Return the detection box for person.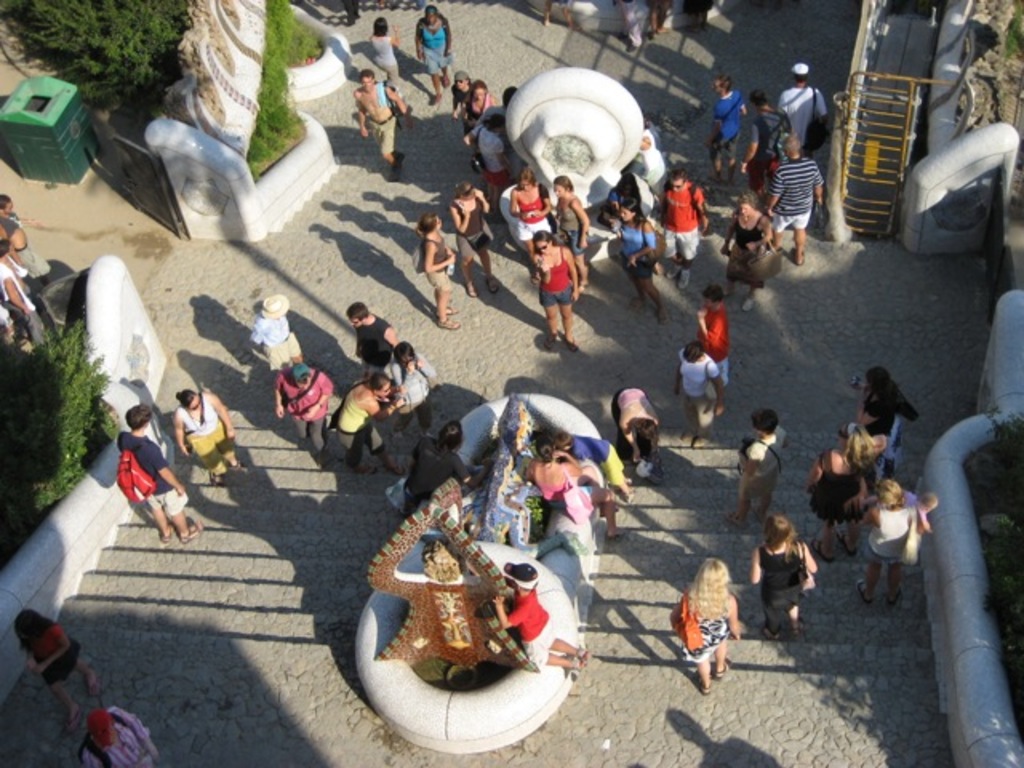
[674, 557, 742, 693].
